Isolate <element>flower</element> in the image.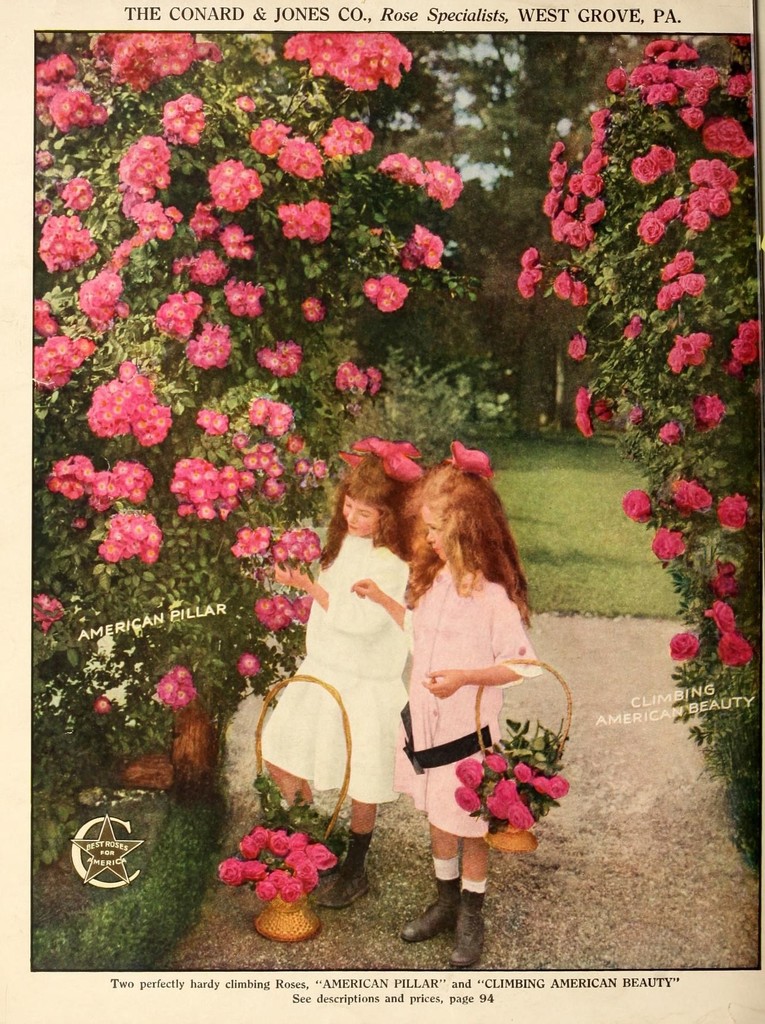
Isolated region: locate(93, 513, 168, 562).
